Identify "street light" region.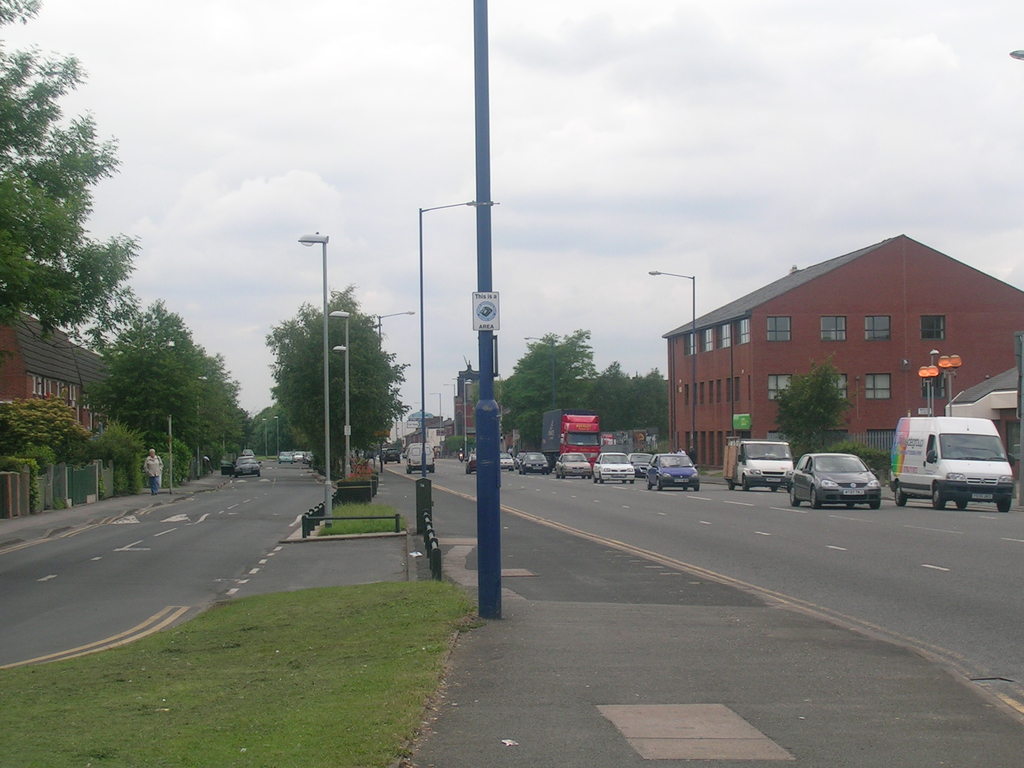
Region: 521, 337, 552, 408.
